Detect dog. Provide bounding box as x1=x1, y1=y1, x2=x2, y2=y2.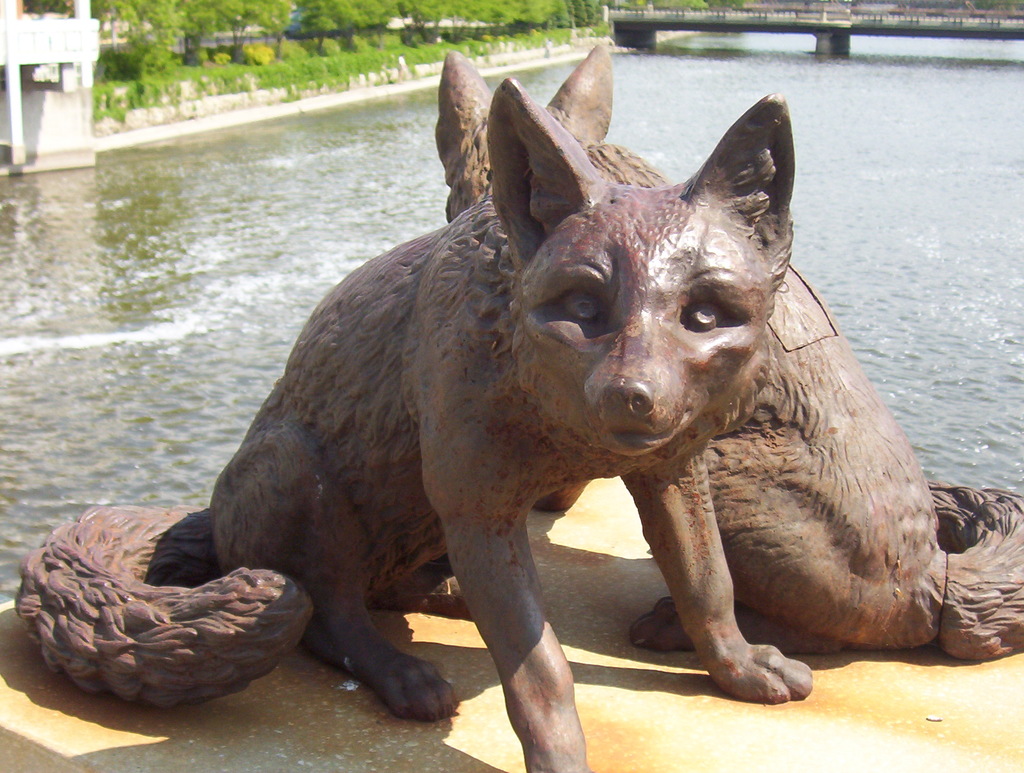
x1=14, y1=77, x2=796, y2=772.
